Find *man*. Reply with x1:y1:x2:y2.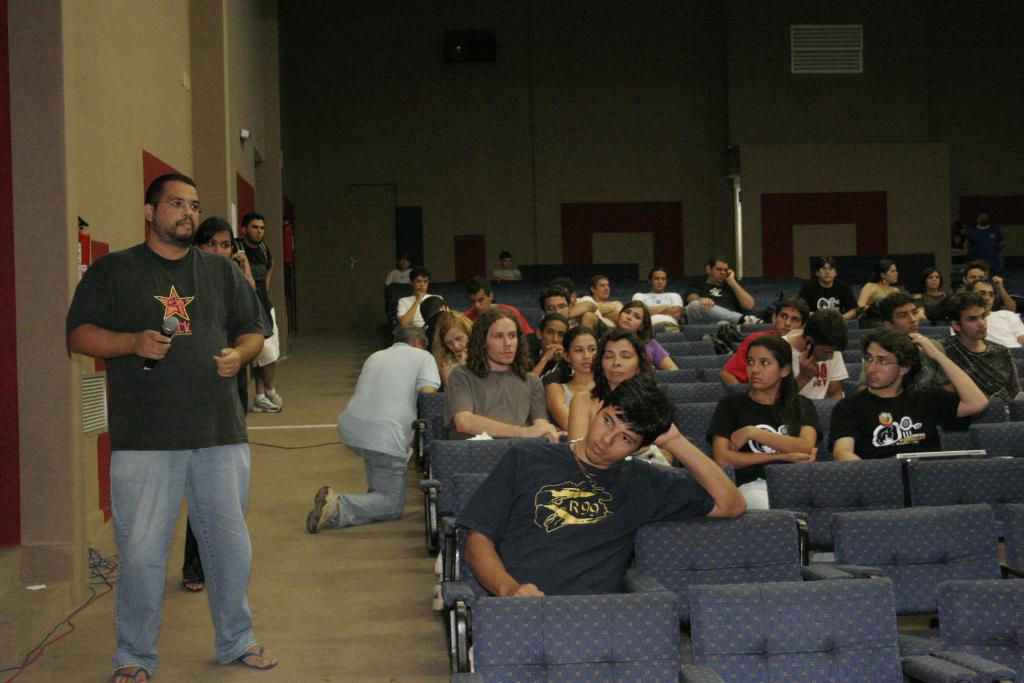
440:310:562:441.
